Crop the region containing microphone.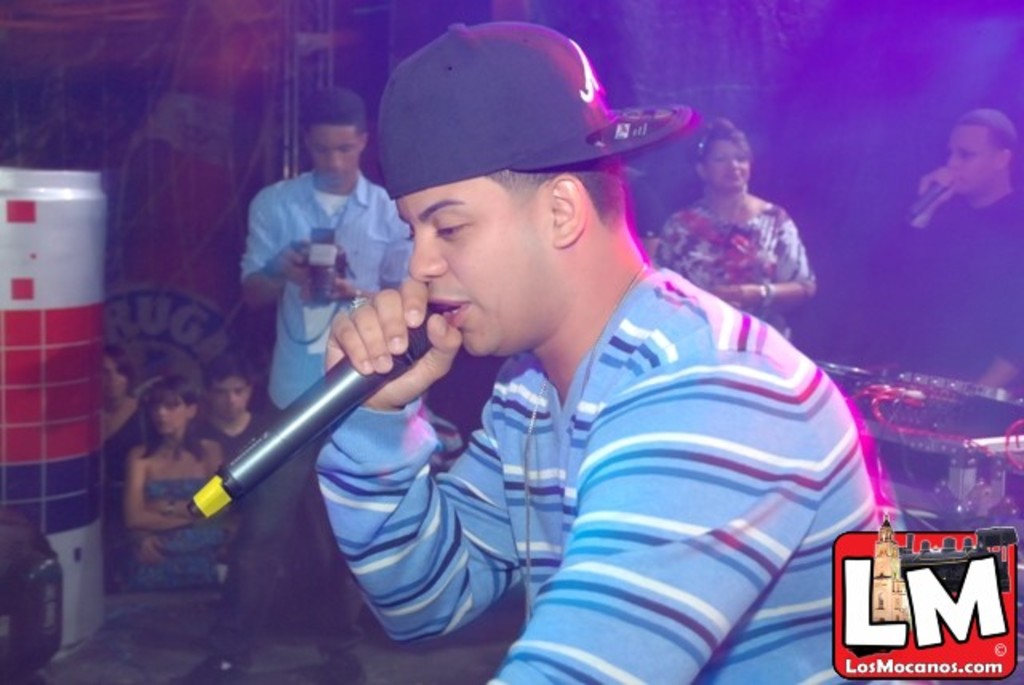
Crop region: x1=160, y1=328, x2=430, y2=523.
